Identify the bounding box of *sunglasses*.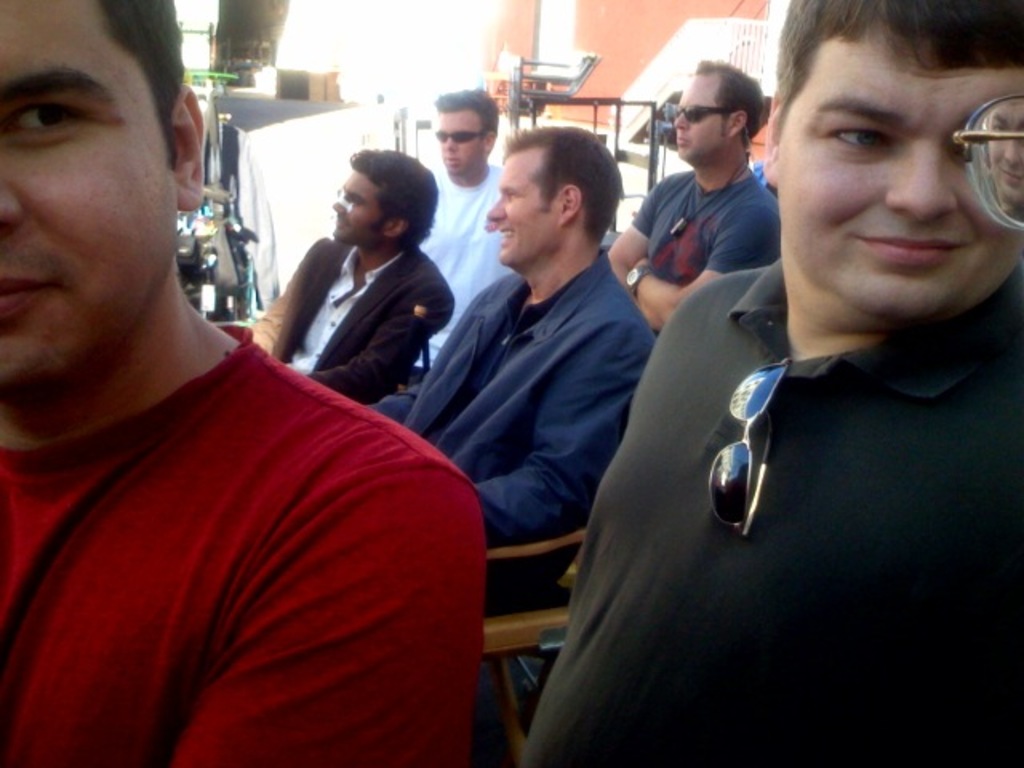
<region>667, 104, 736, 125</region>.
